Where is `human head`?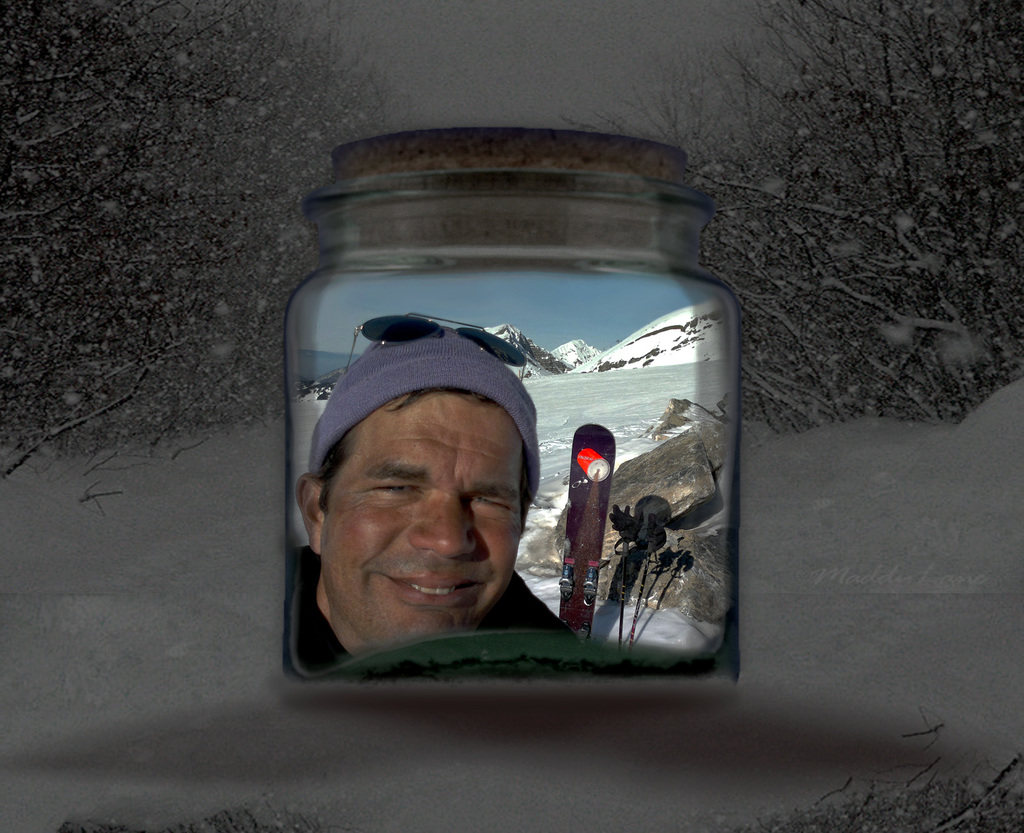
294,322,568,665.
